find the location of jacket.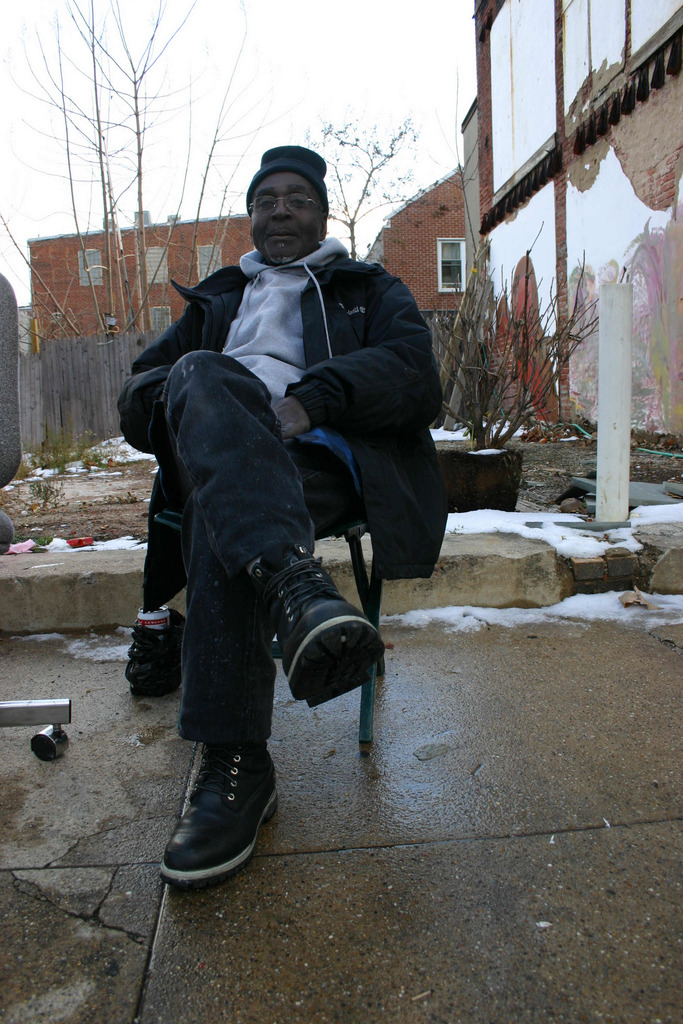
Location: rect(134, 168, 451, 565).
